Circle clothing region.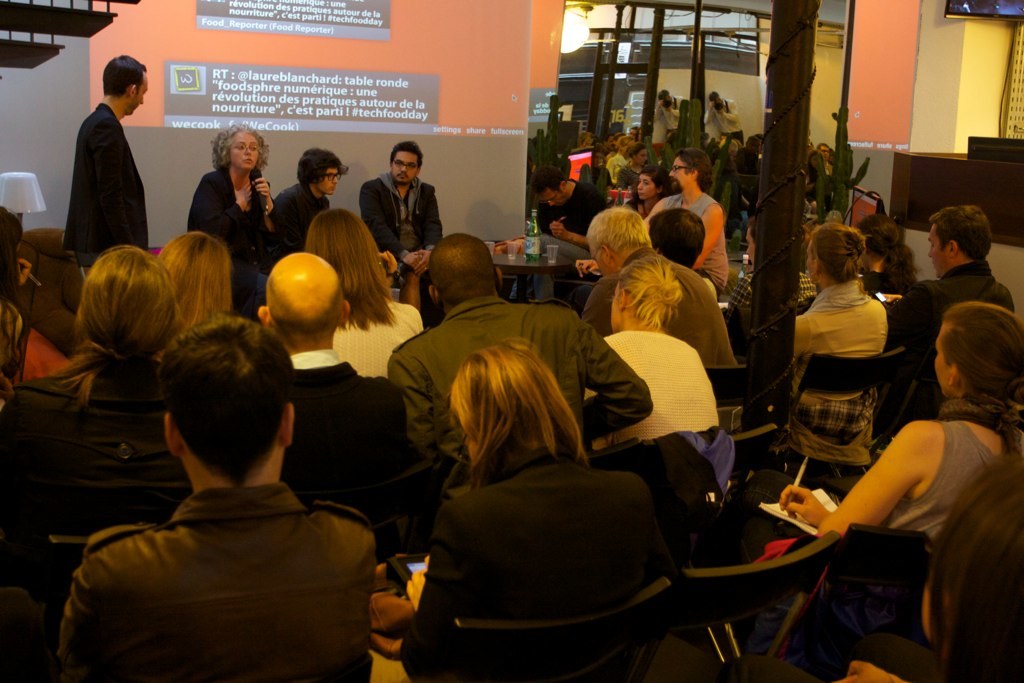
Region: (534,178,600,232).
